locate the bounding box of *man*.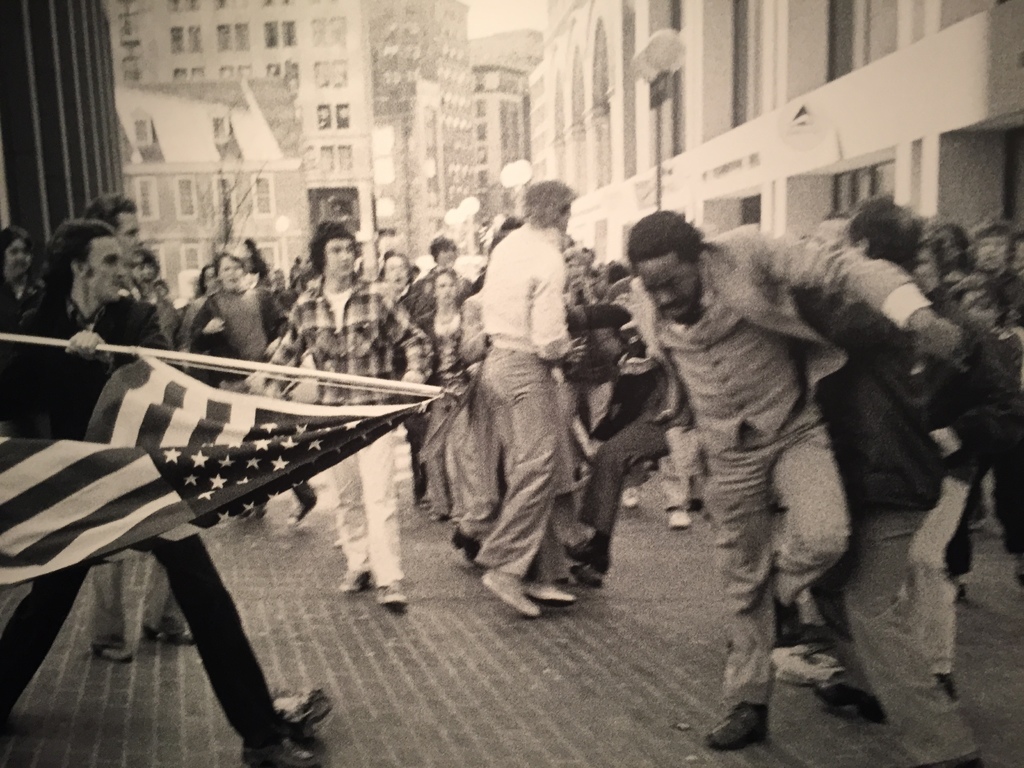
Bounding box: box(0, 214, 321, 767).
